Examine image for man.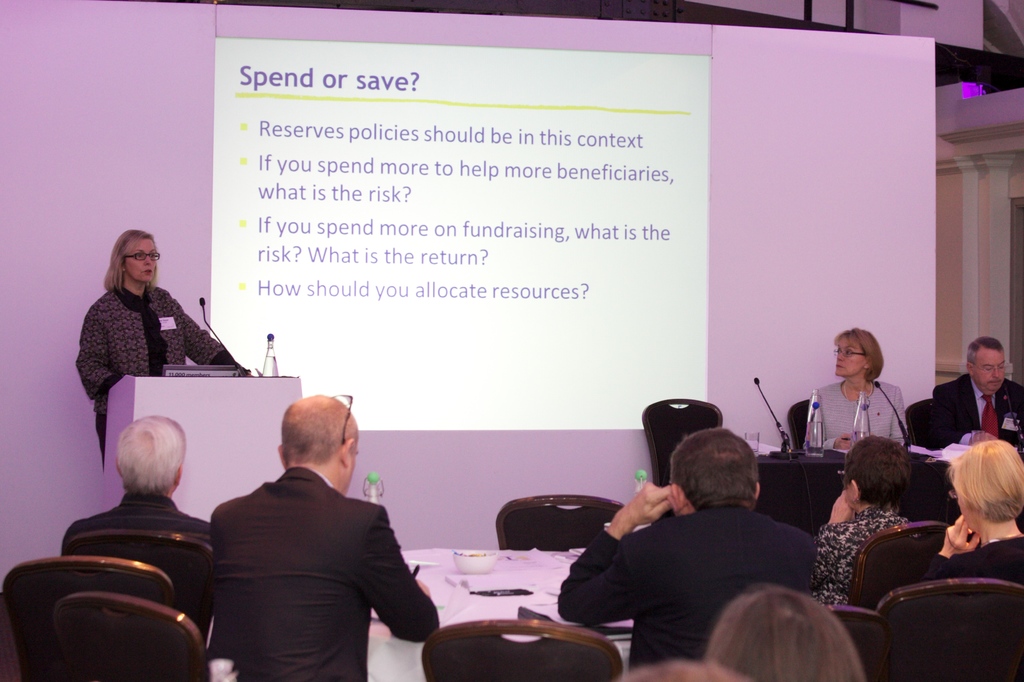
Examination result: BBox(555, 428, 822, 675).
